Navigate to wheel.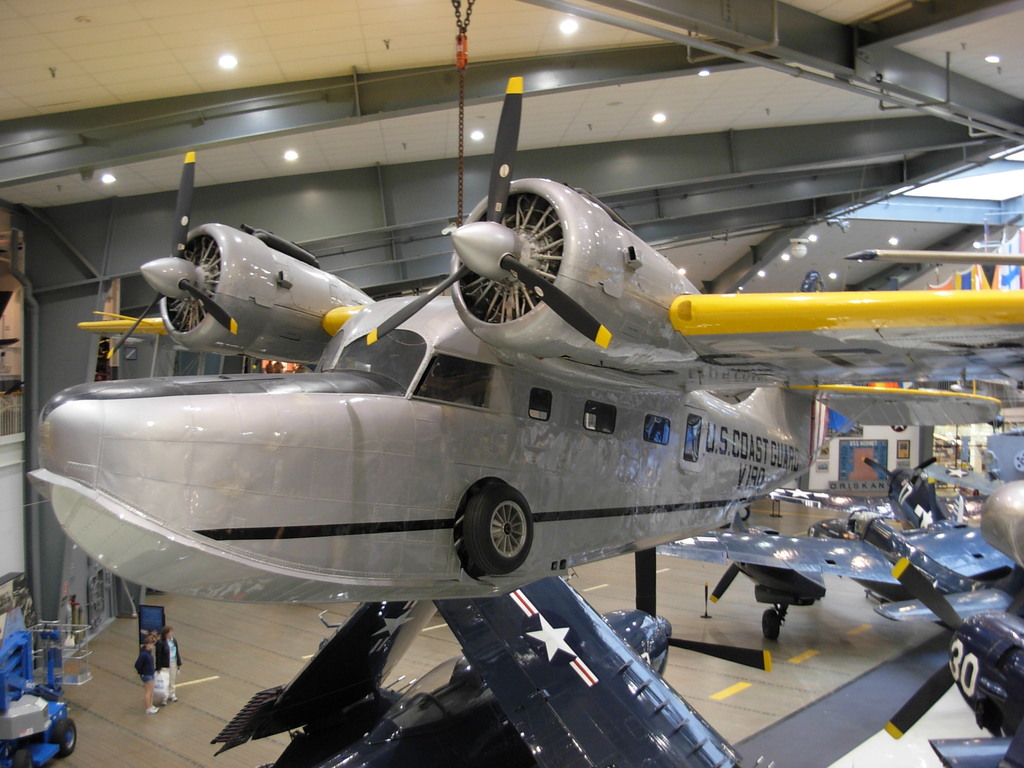
Navigation target: left=762, top=605, right=780, bottom=641.
